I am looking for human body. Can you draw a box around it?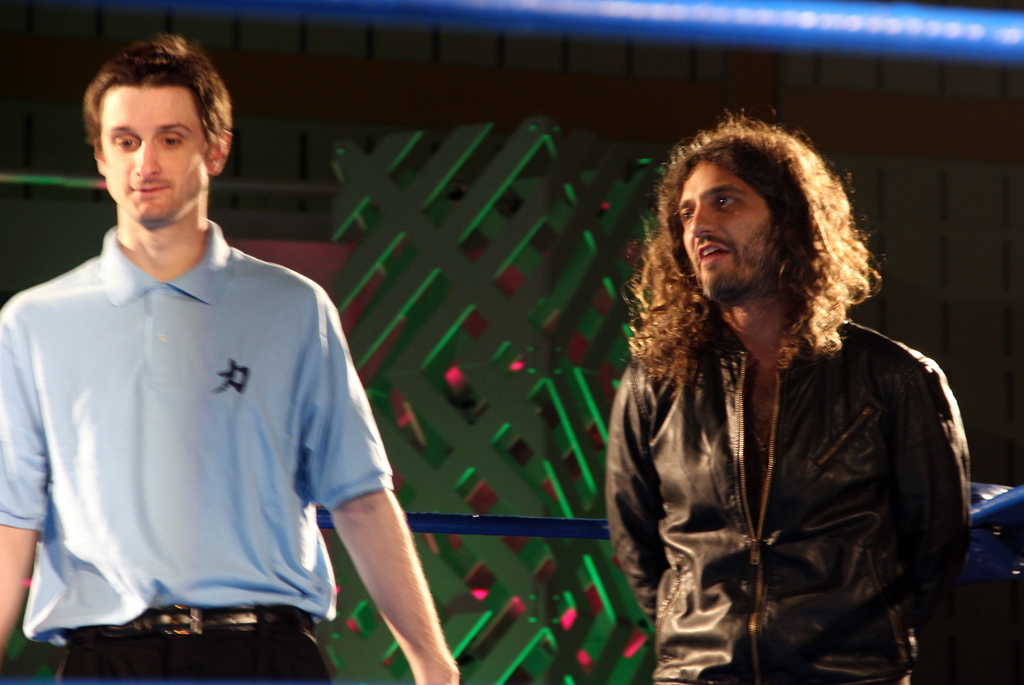
Sure, the bounding box is bbox=[587, 106, 950, 681].
